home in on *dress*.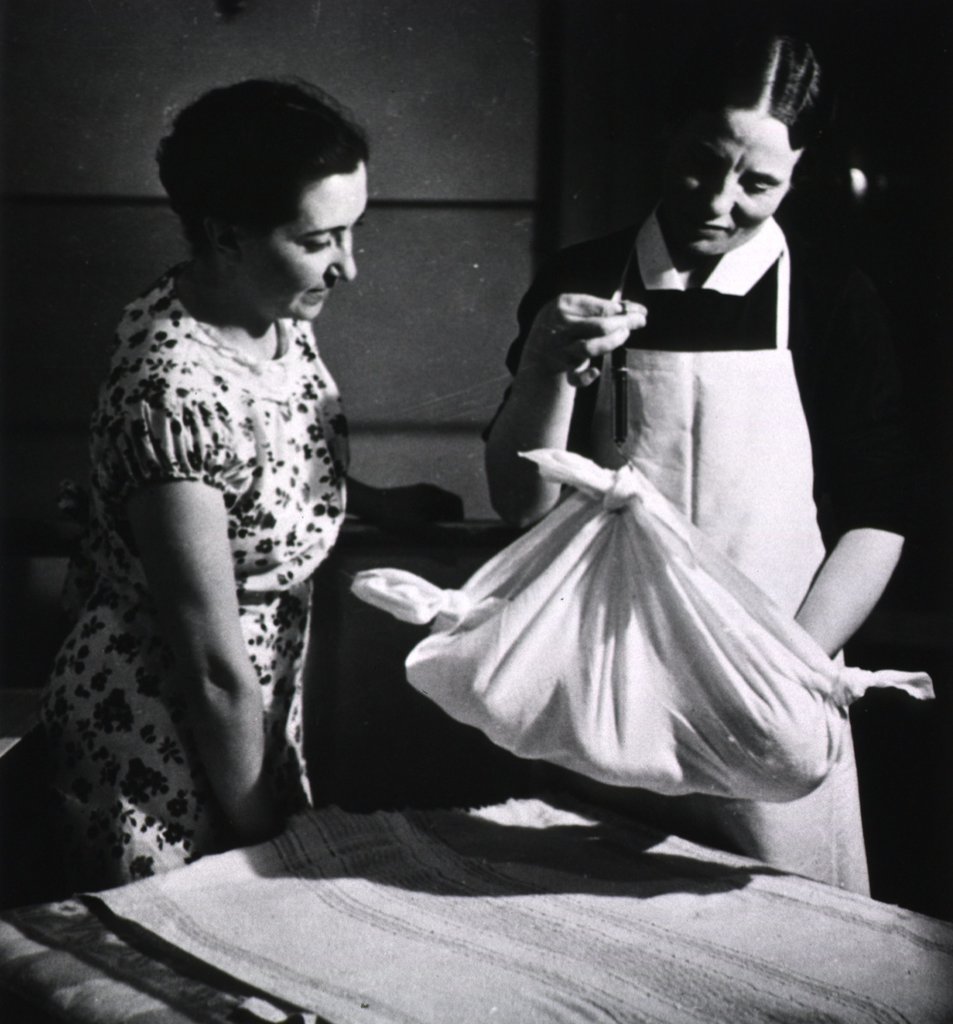
Homed in at x1=5 y1=275 x2=346 y2=1023.
